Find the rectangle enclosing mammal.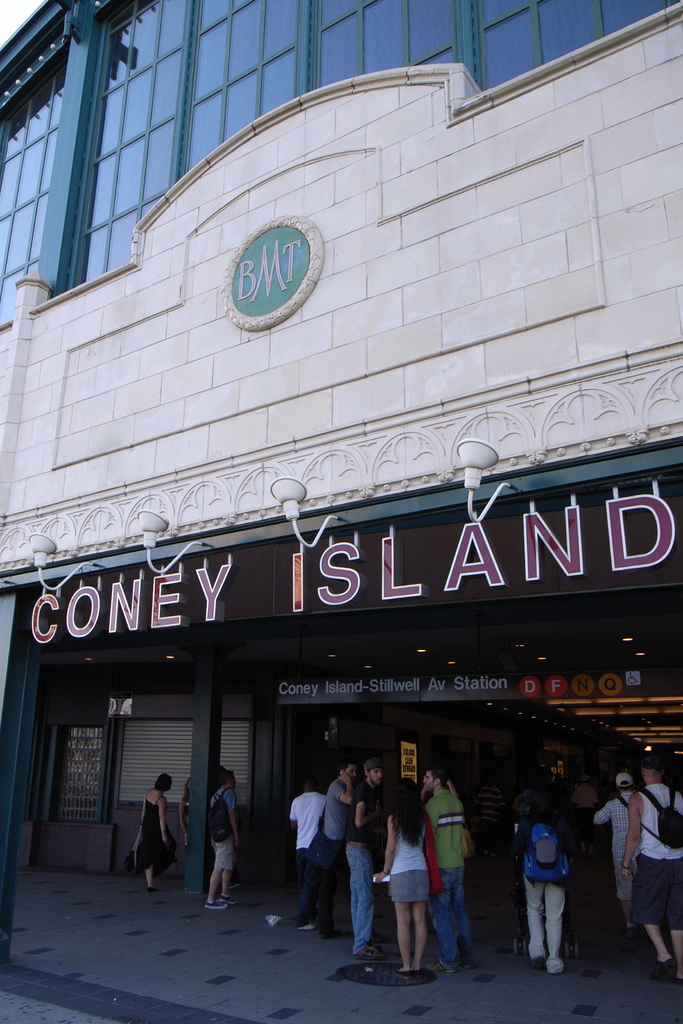
select_region(518, 798, 598, 960).
